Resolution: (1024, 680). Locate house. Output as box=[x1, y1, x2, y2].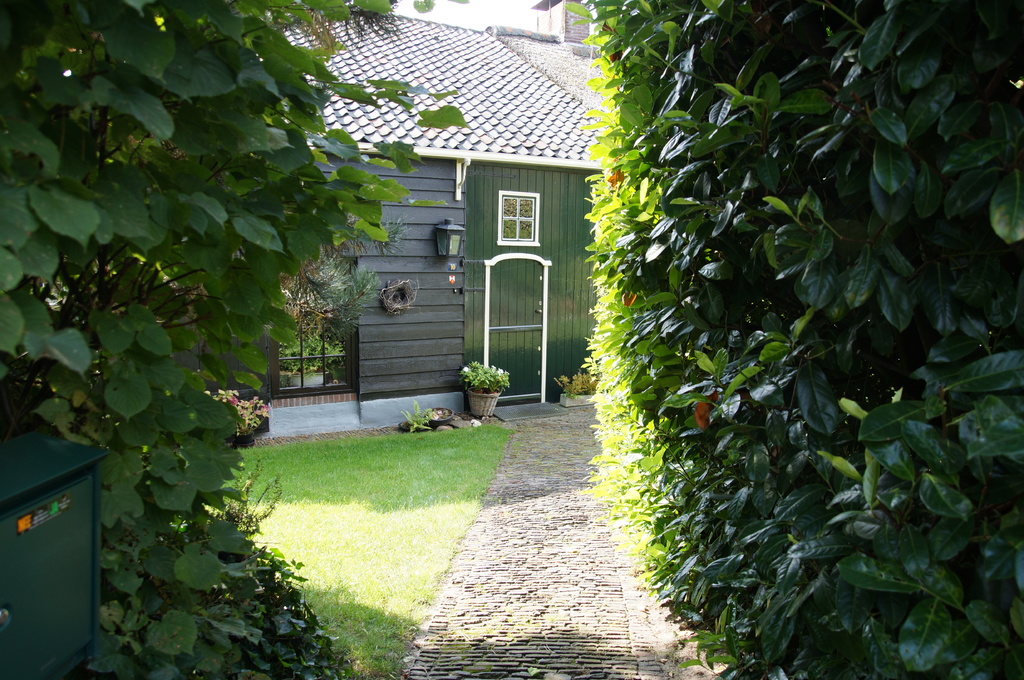
box=[25, 1, 673, 504].
